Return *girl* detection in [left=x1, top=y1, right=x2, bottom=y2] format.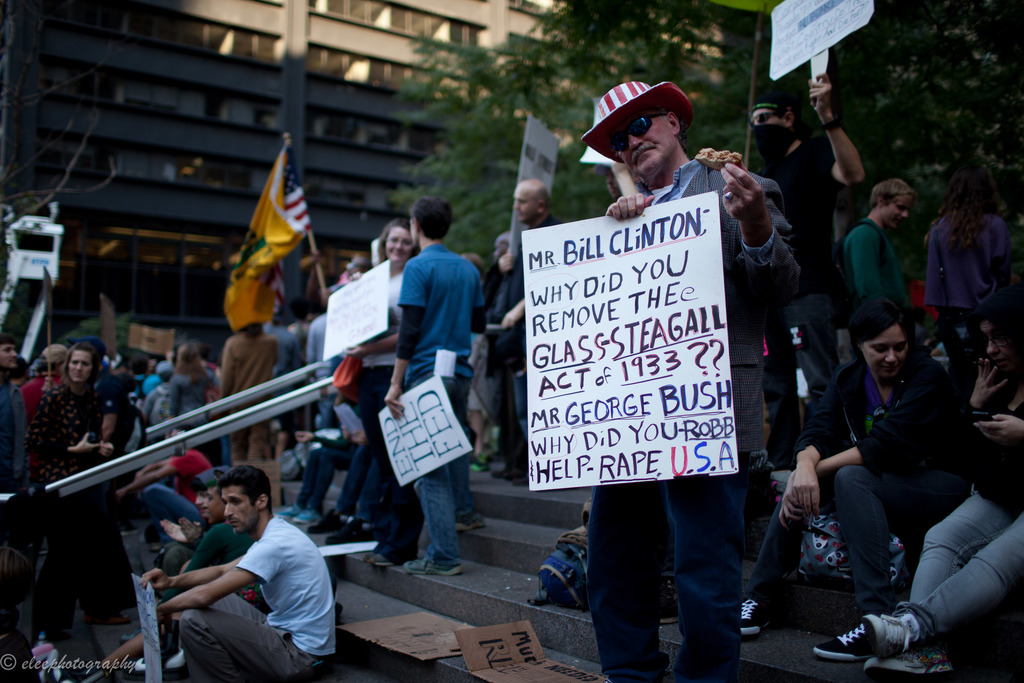
[left=344, top=213, right=417, bottom=567].
